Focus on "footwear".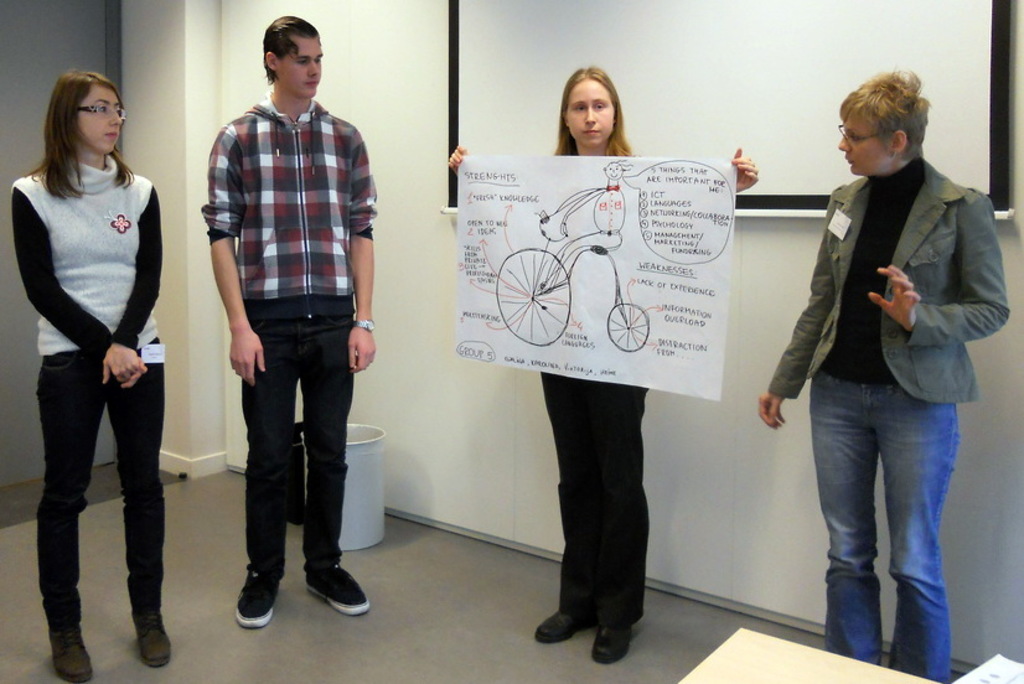
Focused at box(298, 566, 372, 613).
